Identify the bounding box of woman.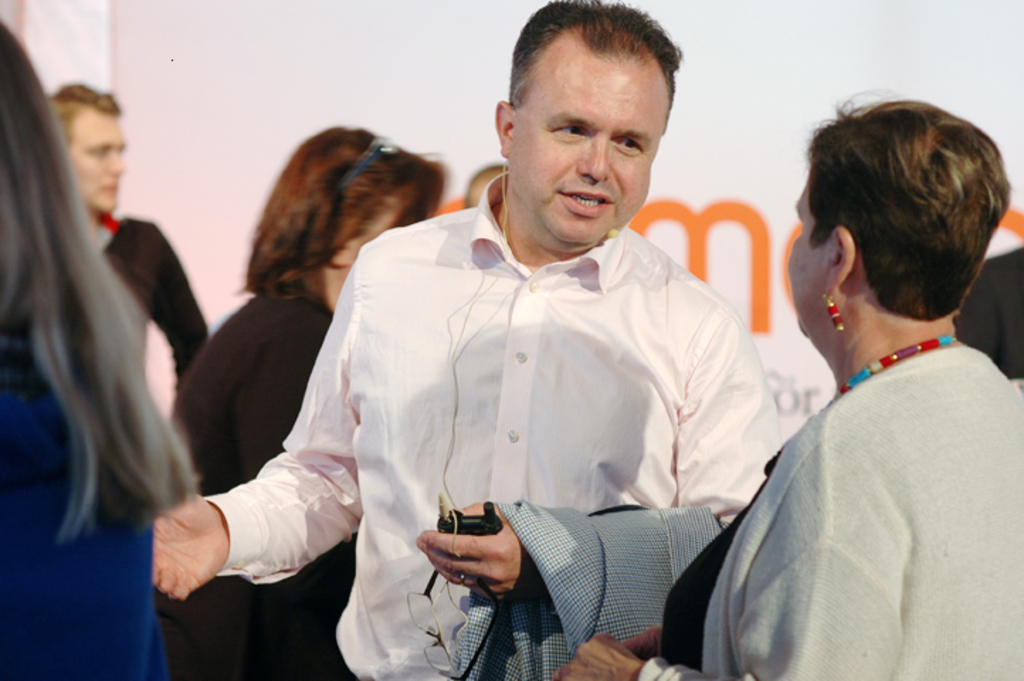
l=169, t=126, r=438, b=680.
